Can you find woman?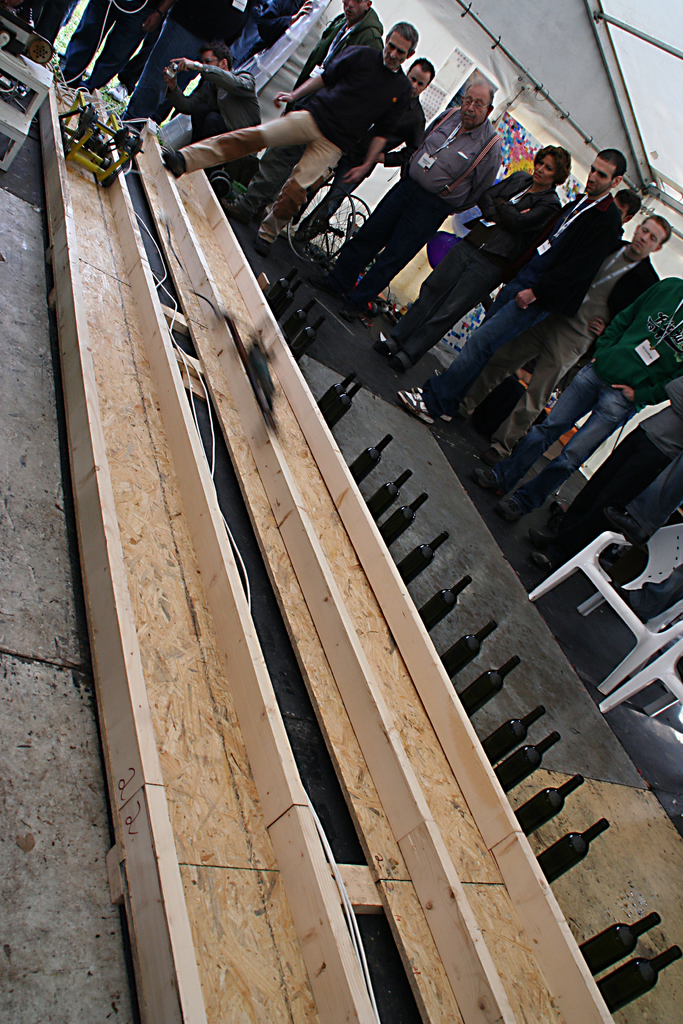
Yes, bounding box: box=[370, 145, 566, 370].
